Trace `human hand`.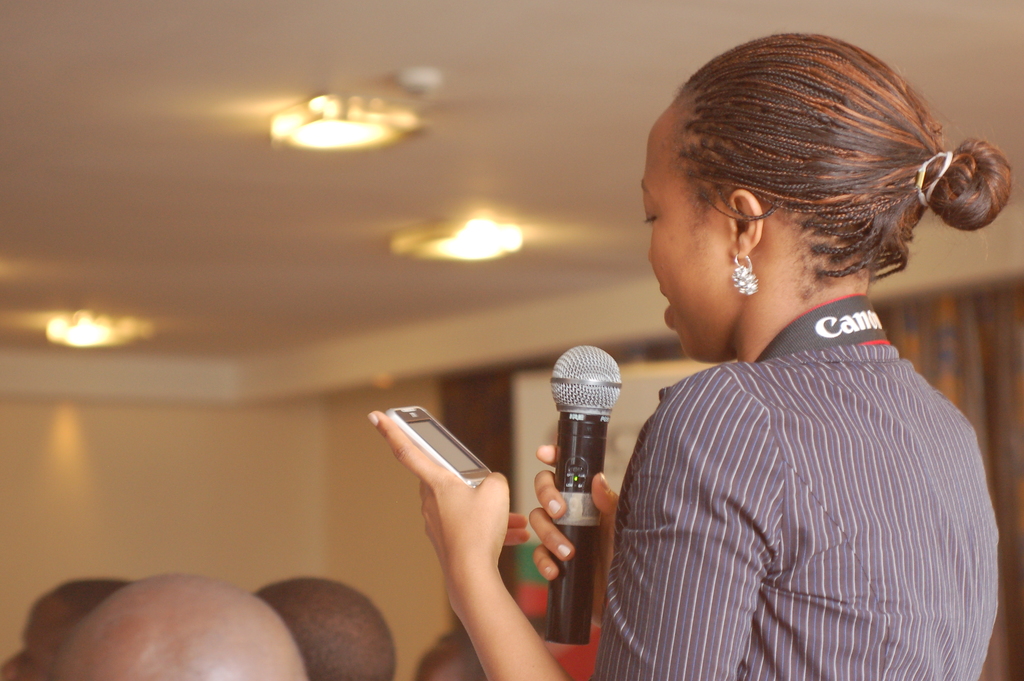
Traced to (x1=385, y1=404, x2=539, y2=625).
